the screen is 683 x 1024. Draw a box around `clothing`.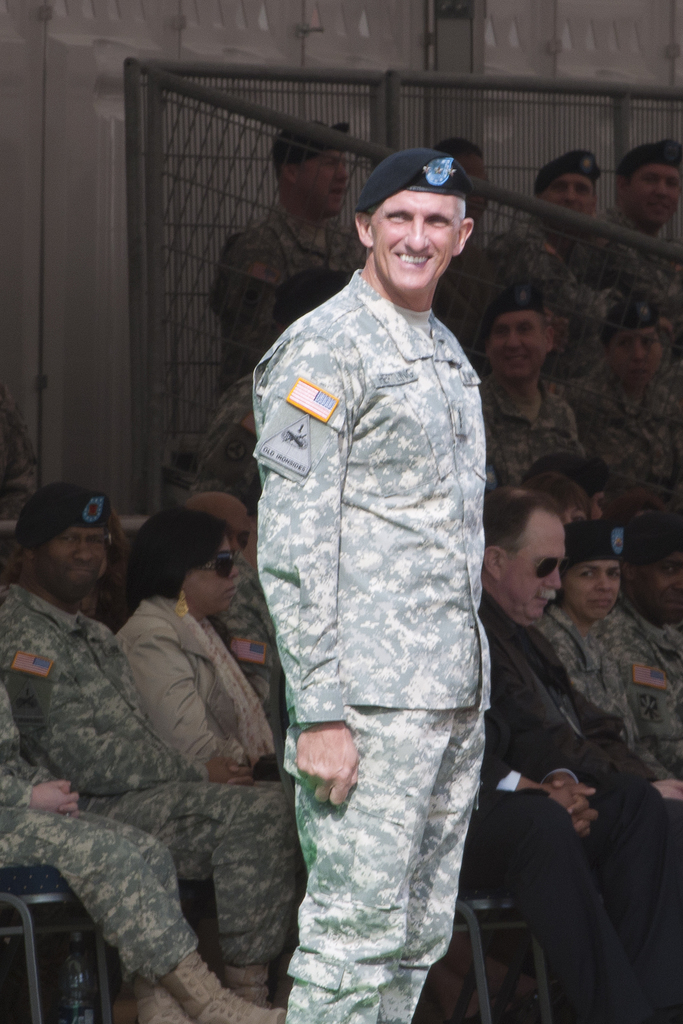
<bbox>105, 617, 286, 785</bbox>.
